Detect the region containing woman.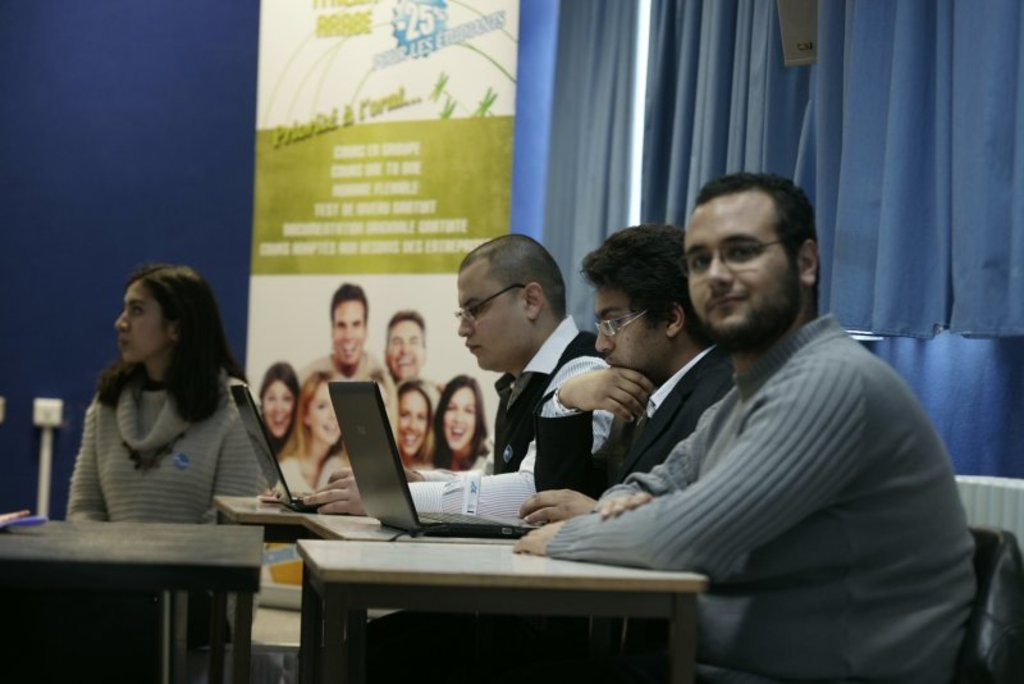
pyautogui.locateOnScreen(429, 378, 497, 482).
